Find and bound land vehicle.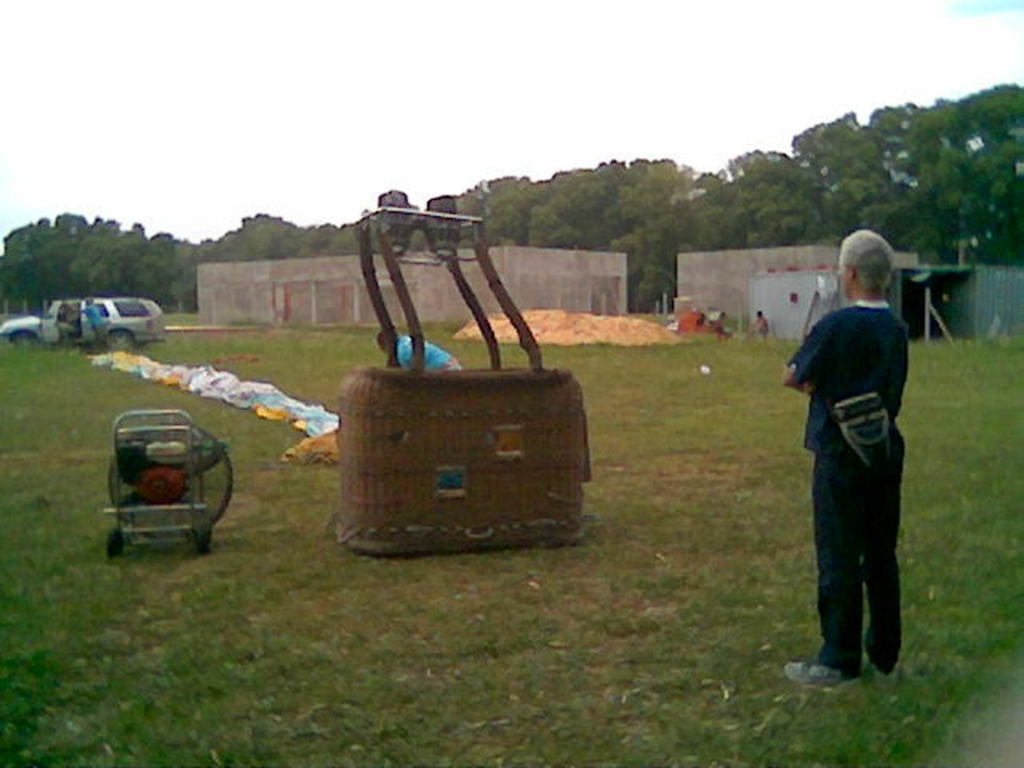
Bound: rect(3, 294, 165, 344).
